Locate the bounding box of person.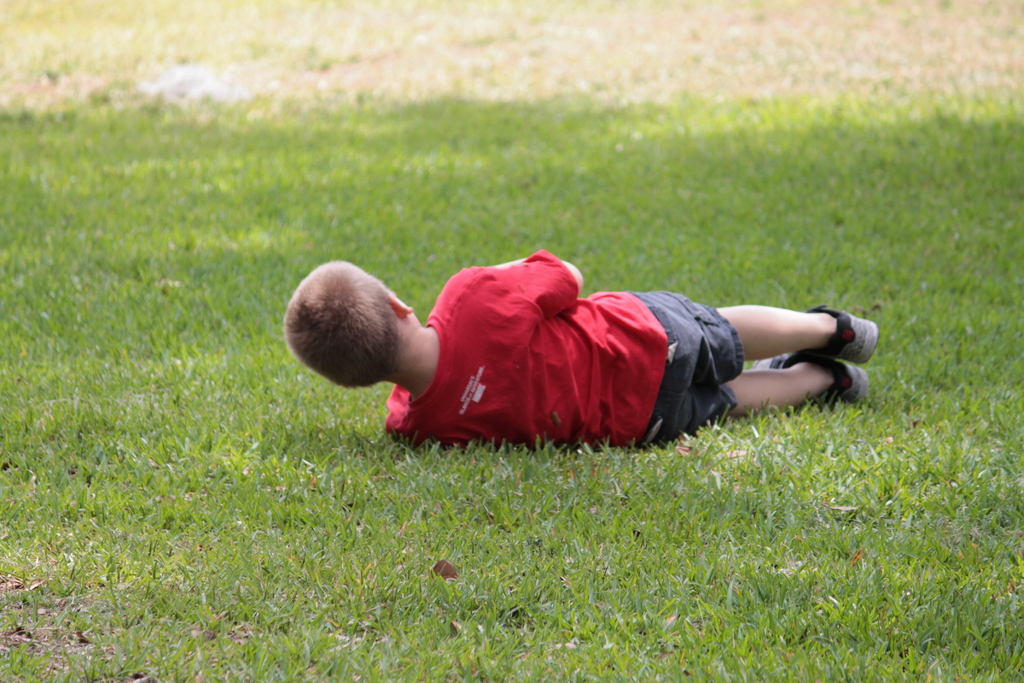
Bounding box: Rect(320, 203, 884, 461).
